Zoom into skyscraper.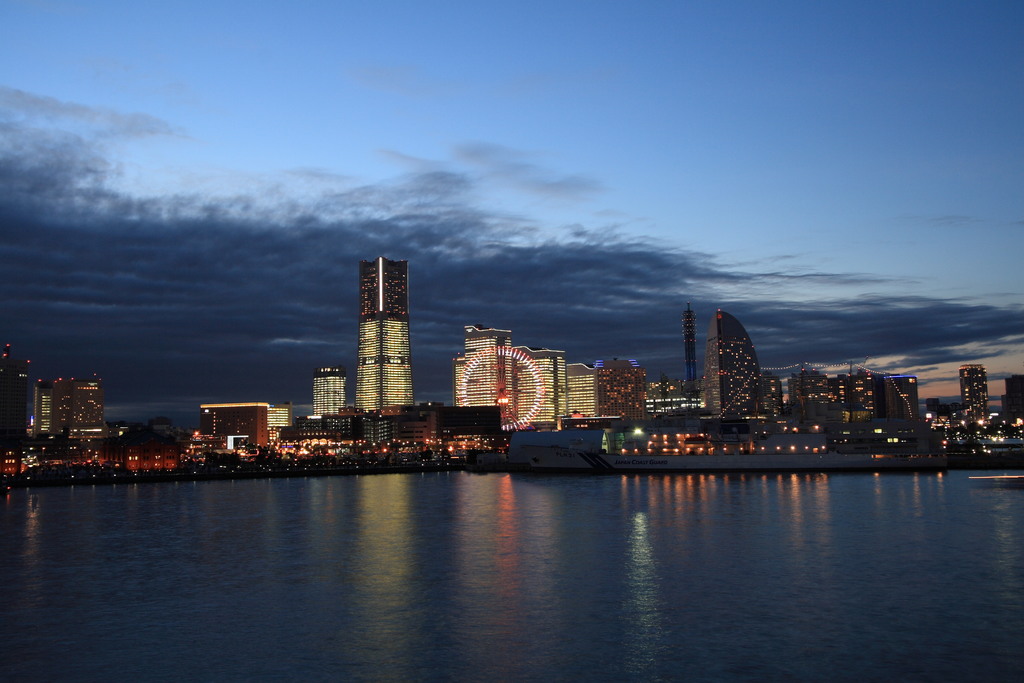
Zoom target: 924:394:936:416.
